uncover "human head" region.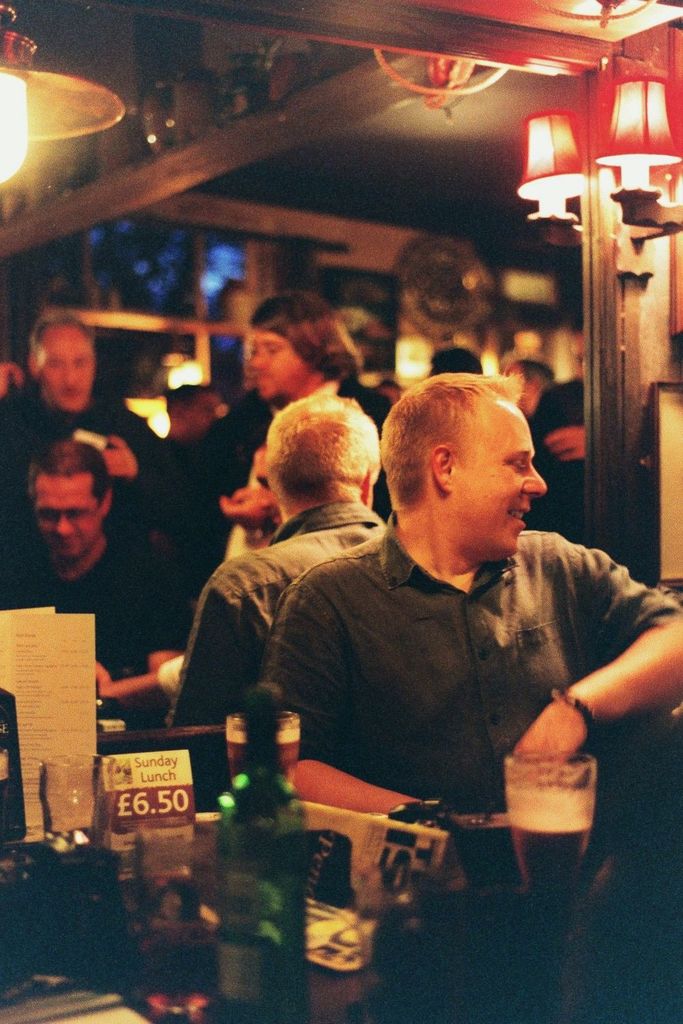
Uncovered: BBox(264, 389, 380, 519).
